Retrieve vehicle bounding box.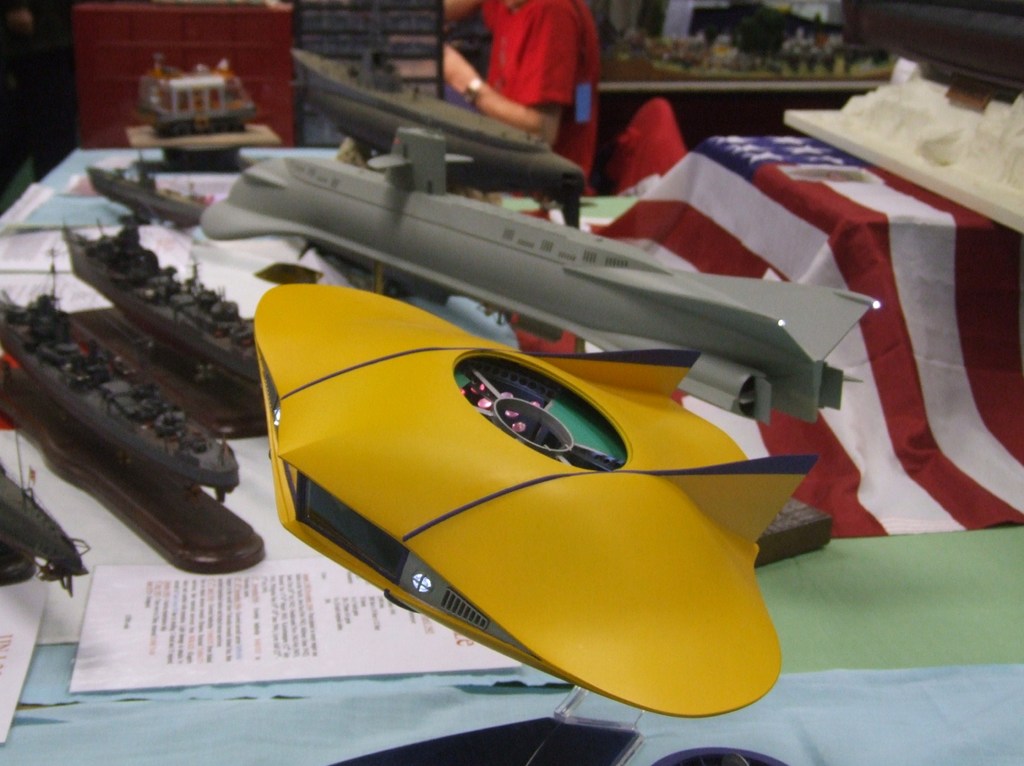
Bounding box: locate(1, 467, 95, 583).
